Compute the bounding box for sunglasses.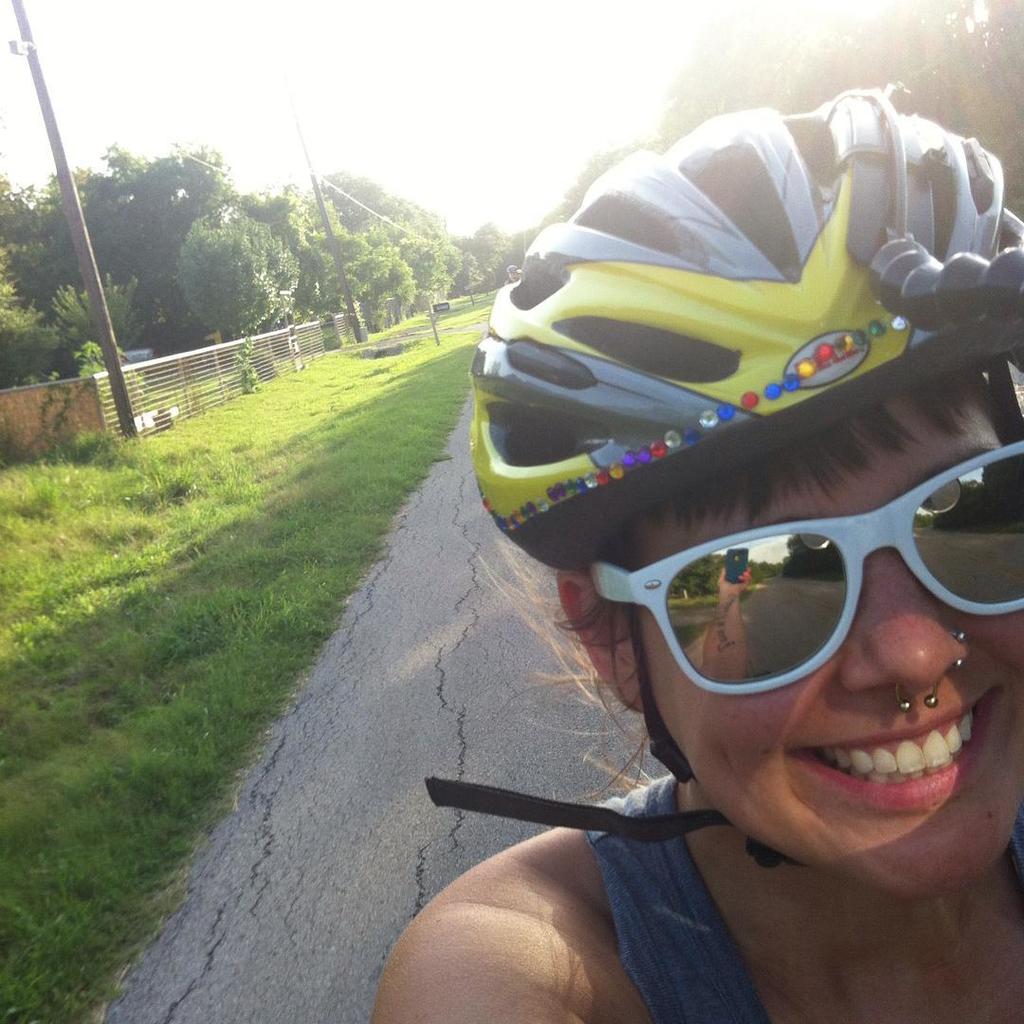
556 409 1023 720.
